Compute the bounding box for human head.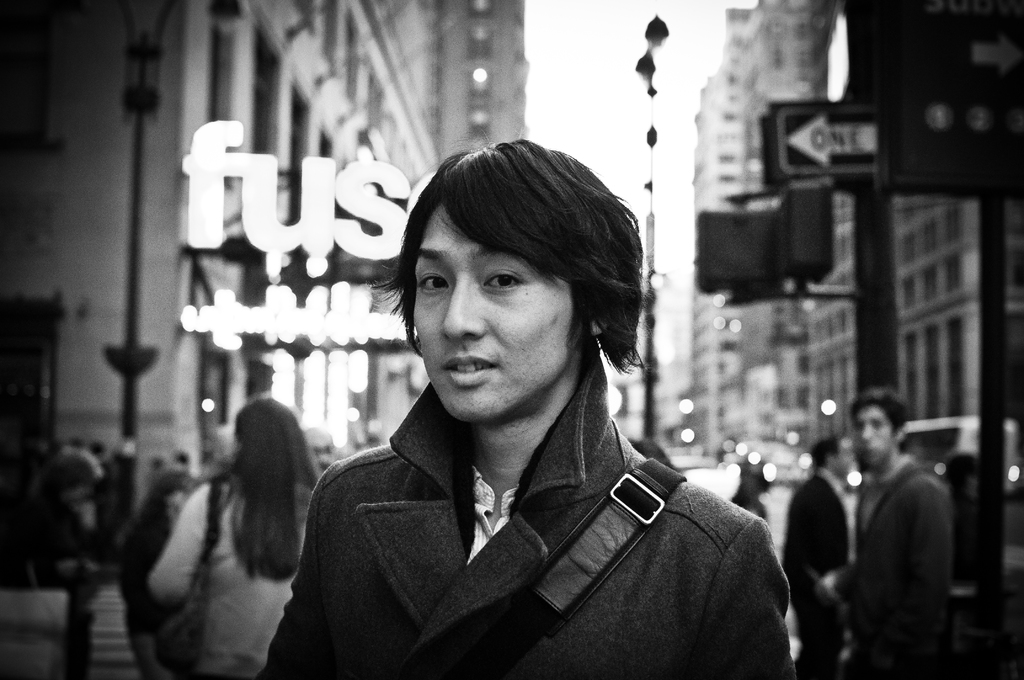
box=[383, 137, 645, 420].
